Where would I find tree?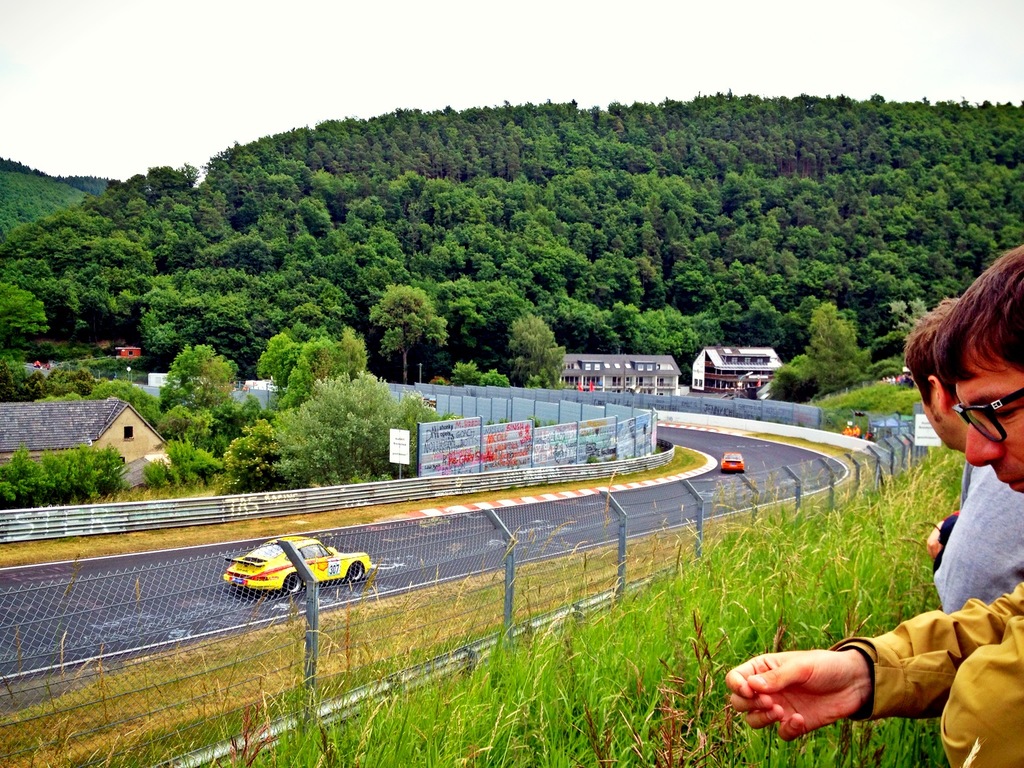
At 369 281 449 384.
